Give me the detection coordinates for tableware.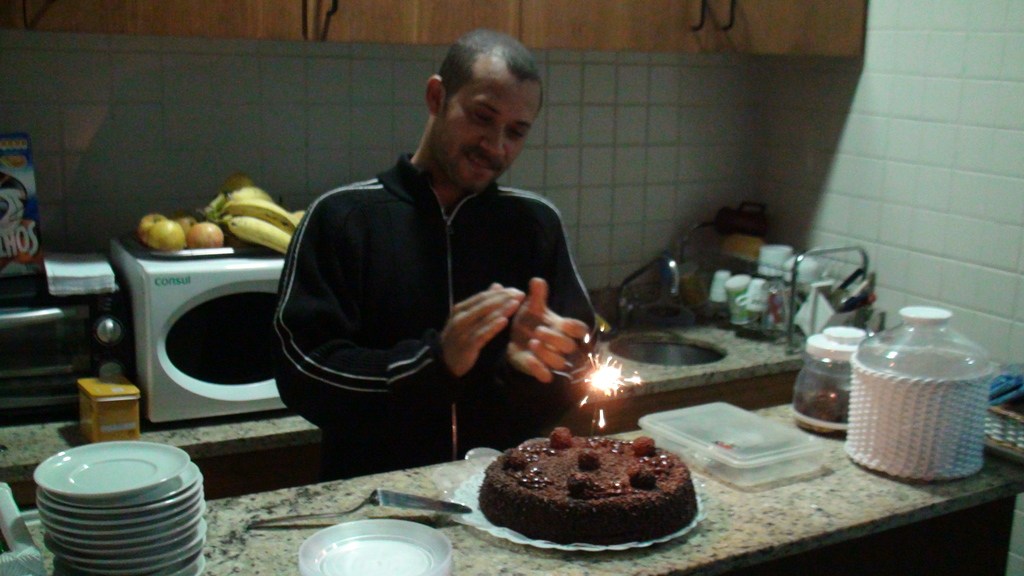
<box>246,484,472,518</box>.
